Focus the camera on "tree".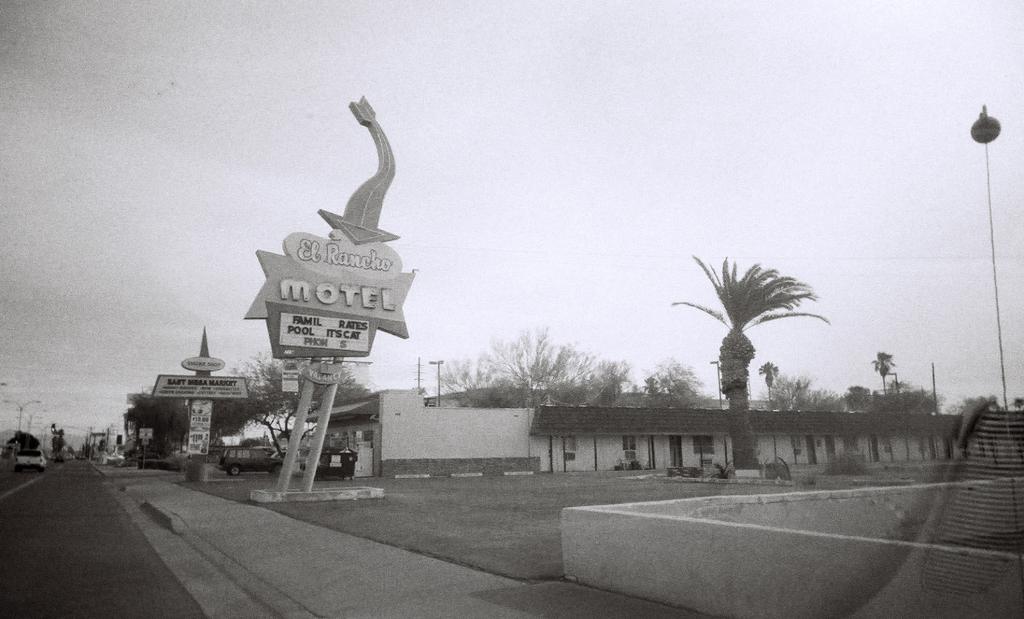
Focus region: (left=667, top=252, right=832, bottom=474).
